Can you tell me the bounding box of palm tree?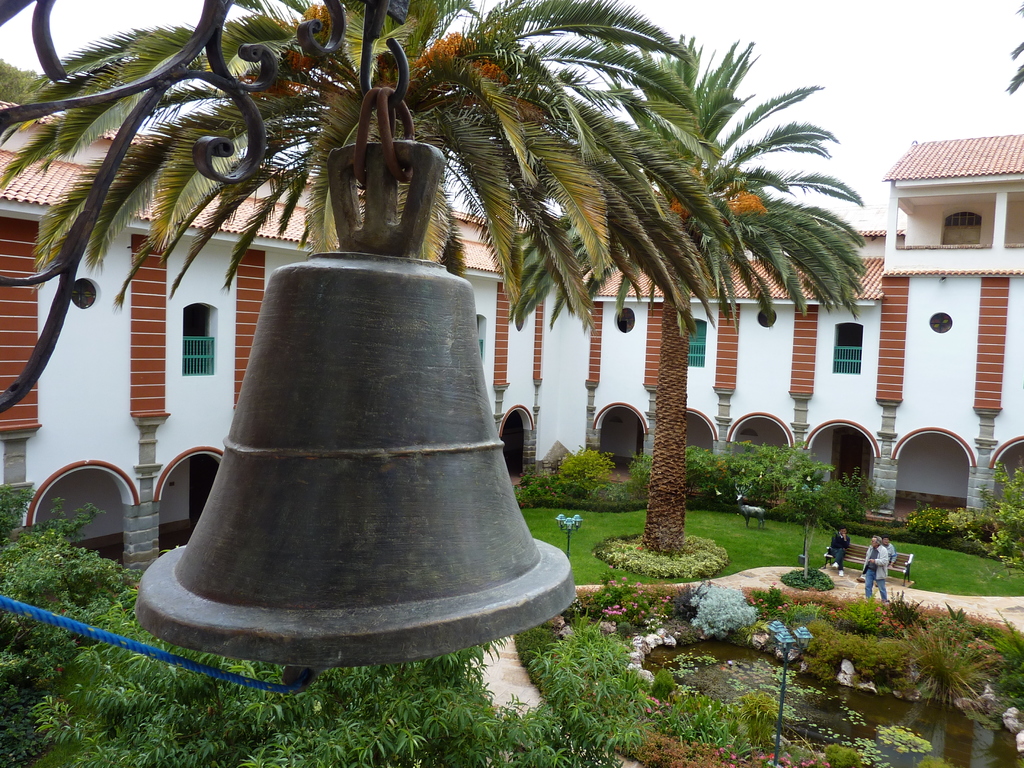
<region>0, 0, 742, 336</region>.
